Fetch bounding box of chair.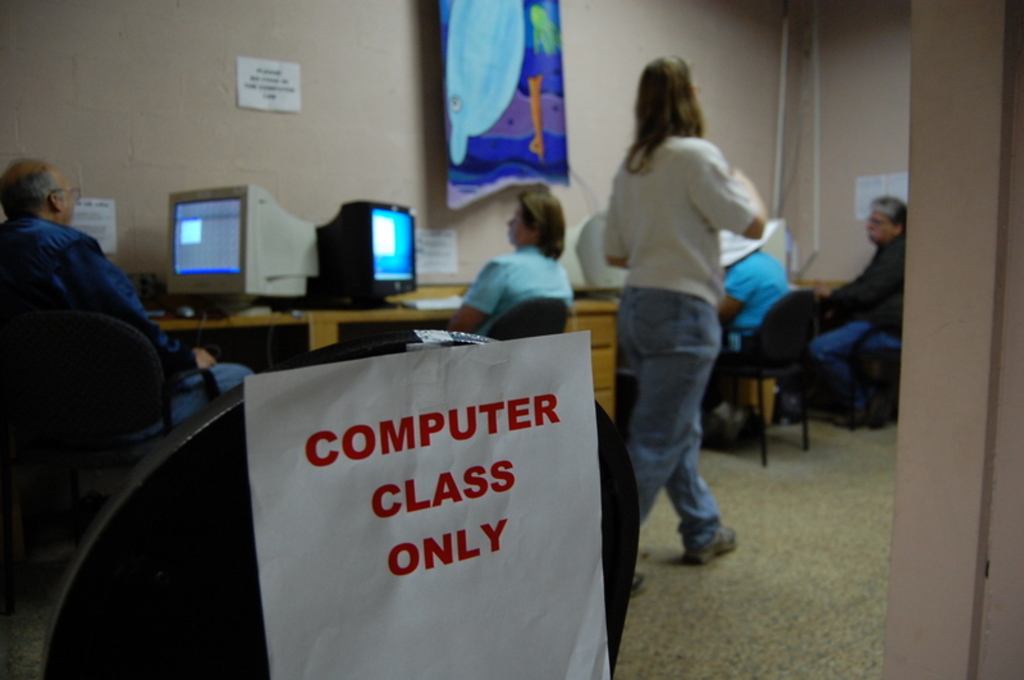
Bbox: bbox(716, 289, 818, 470).
